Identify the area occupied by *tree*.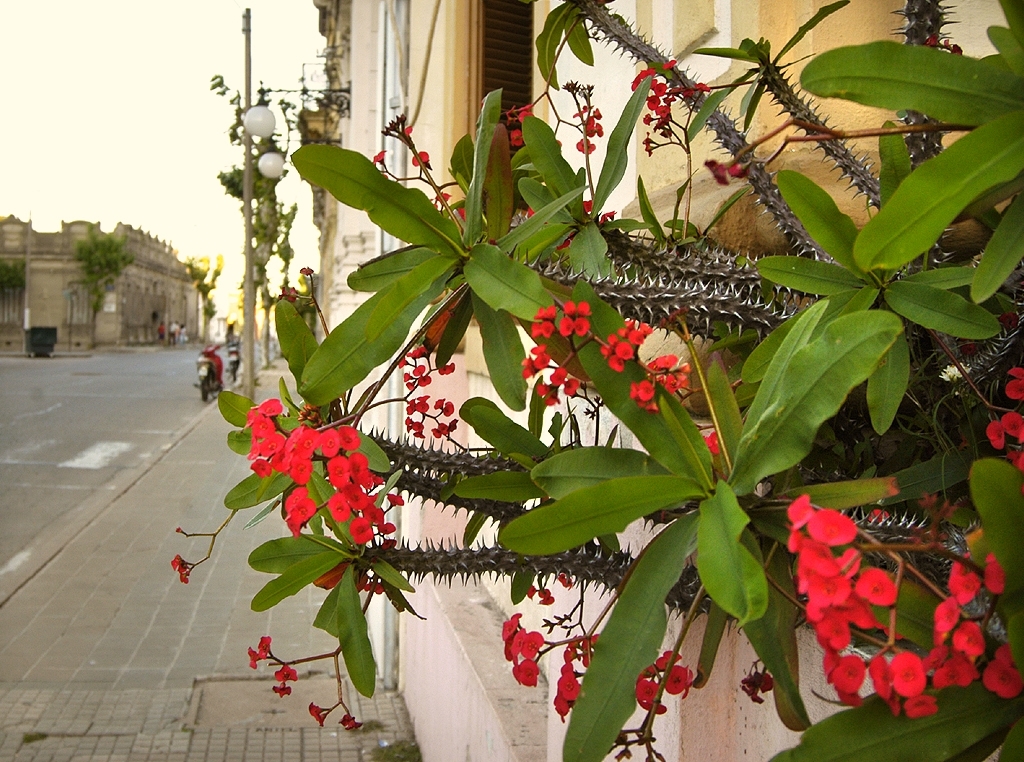
Area: <box>67,226,134,342</box>.
